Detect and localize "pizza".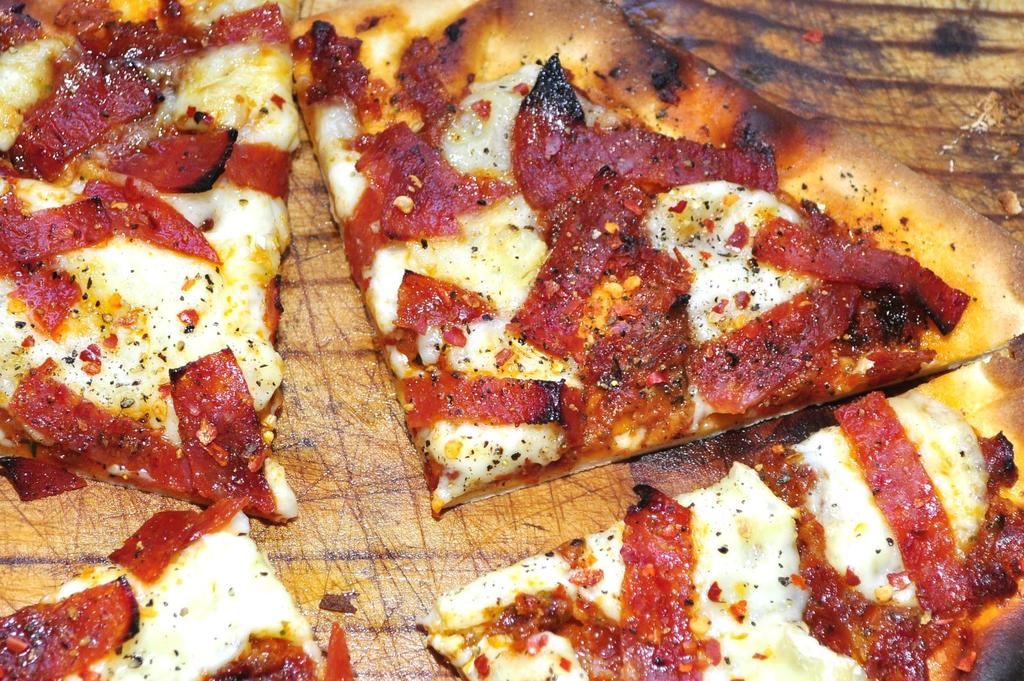
Localized at 601,24,1017,453.
